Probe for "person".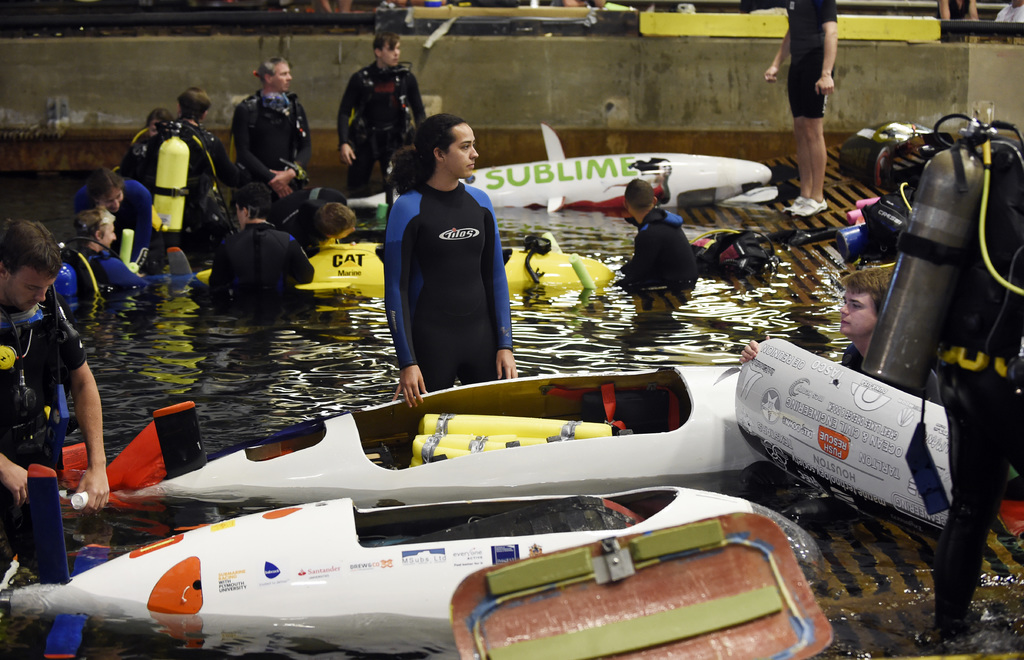
Probe result: (x1=192, y1=188, x2=319, y2=320).
